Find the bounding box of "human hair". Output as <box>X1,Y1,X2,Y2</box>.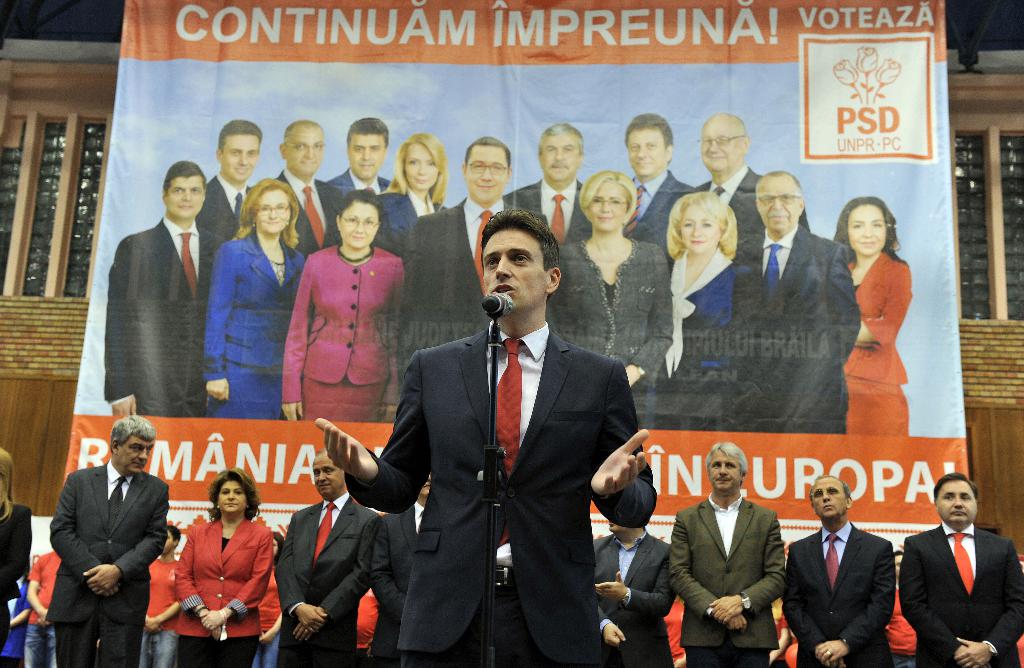
<box>385,129,449,205</box>.
